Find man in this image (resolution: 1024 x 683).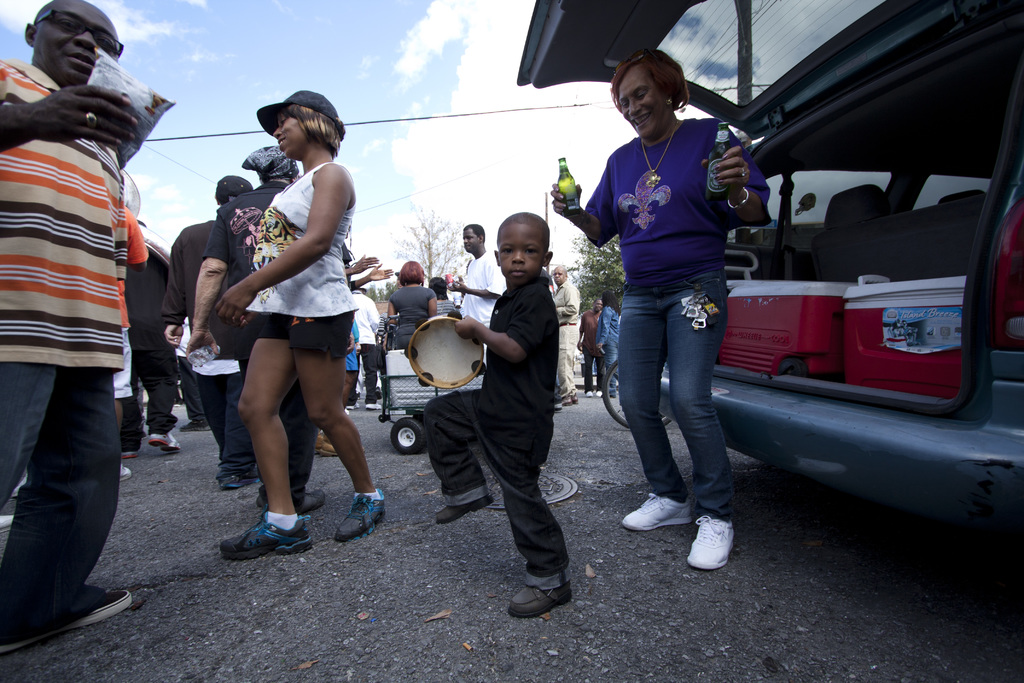
[x1=161, y1=175, x2=259, y2=491].
